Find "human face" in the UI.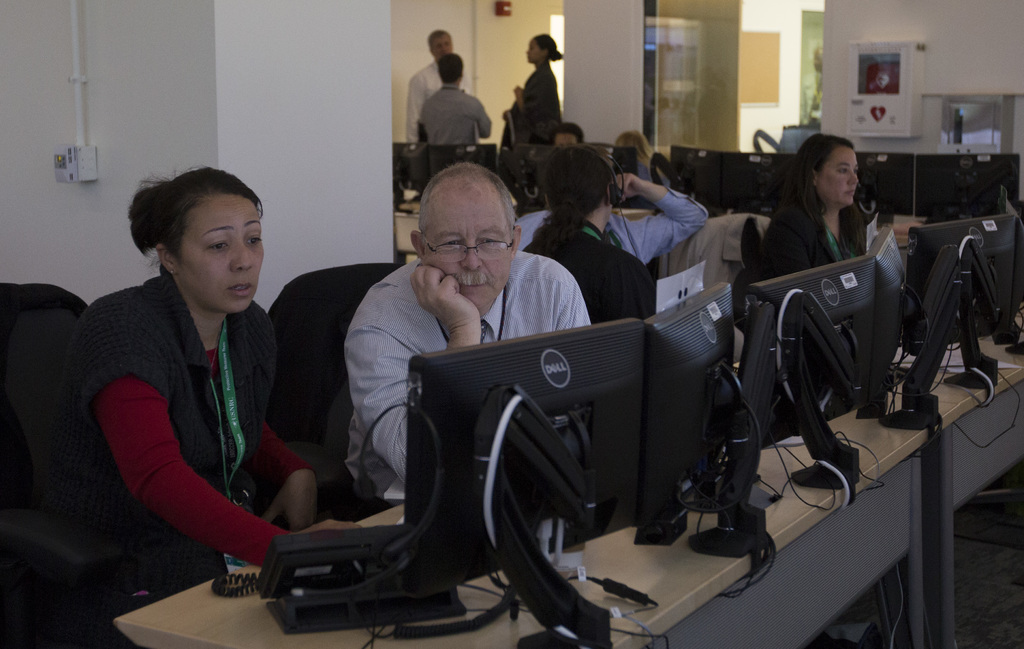
UI element at rect(428, 34, 454, 61).
